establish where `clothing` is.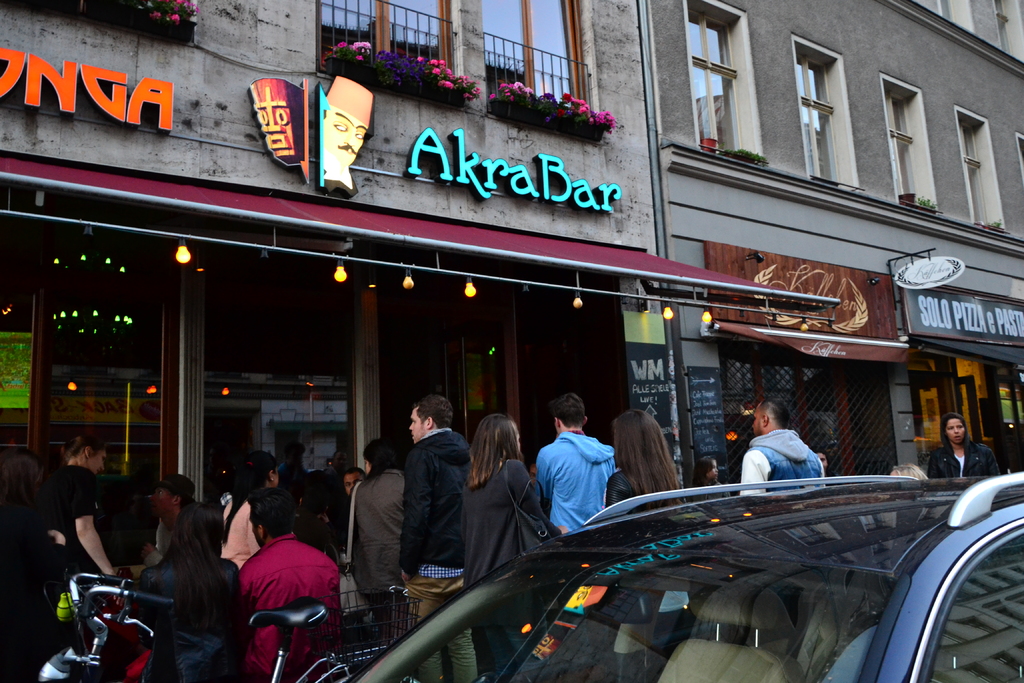
Established at bbox(132, 553, 232, 682).
